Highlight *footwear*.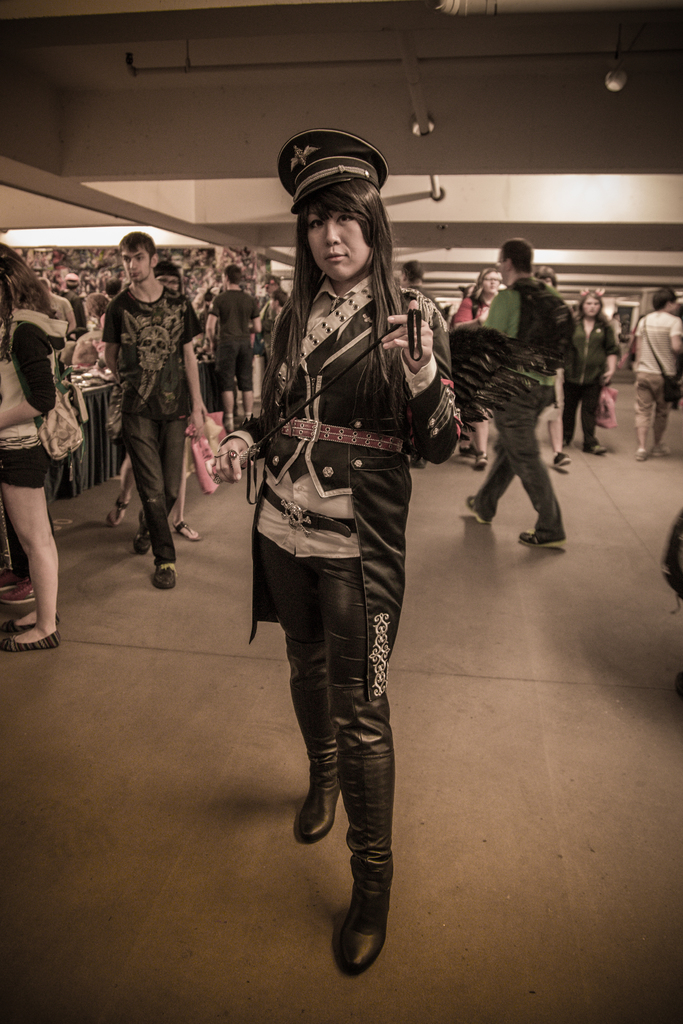
Highlighted region: [left=1, top=580, right=35, bottom=602].
